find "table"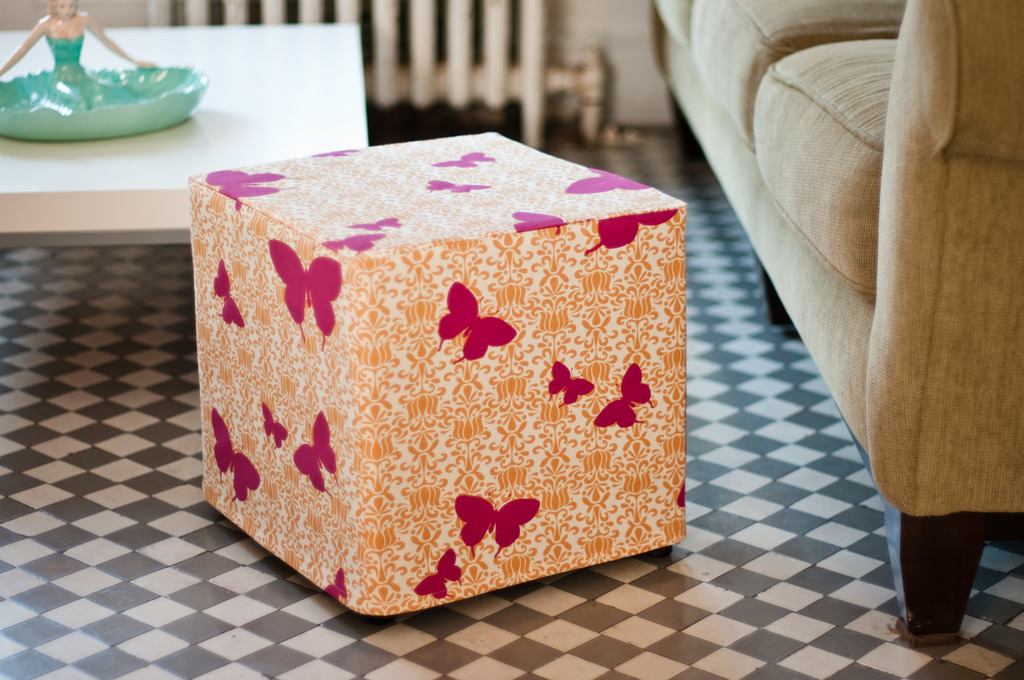
[left=0, top=20, right=369, bottom=245]
